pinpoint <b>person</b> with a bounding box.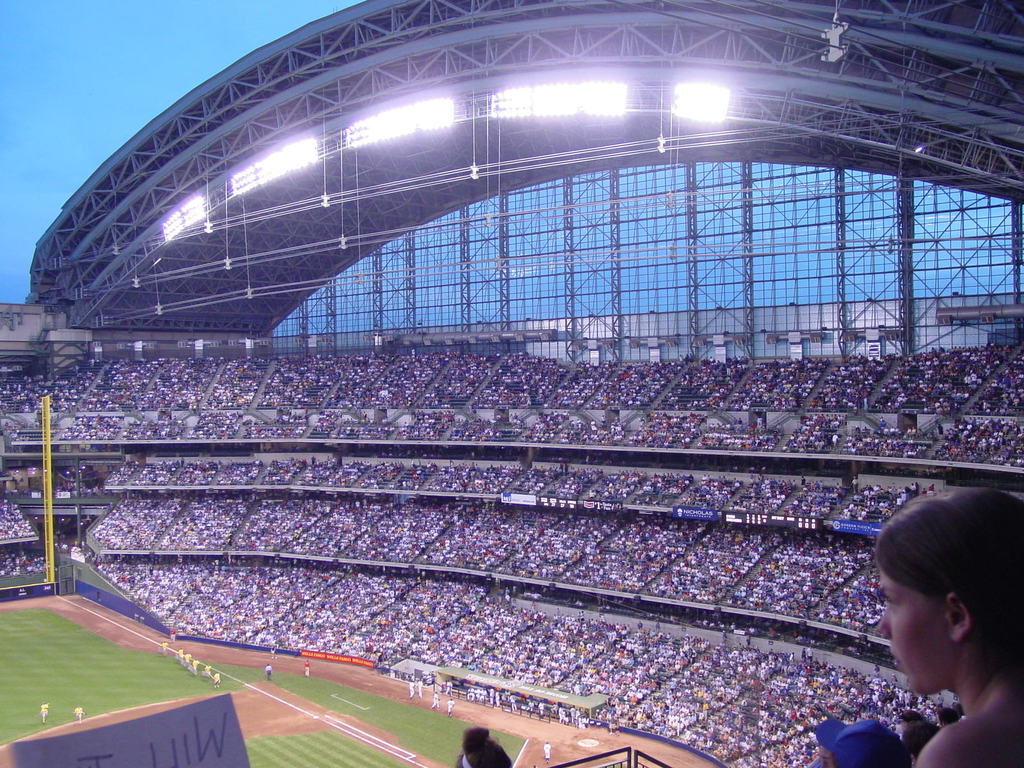
locate(457, 725, 511, 767).
